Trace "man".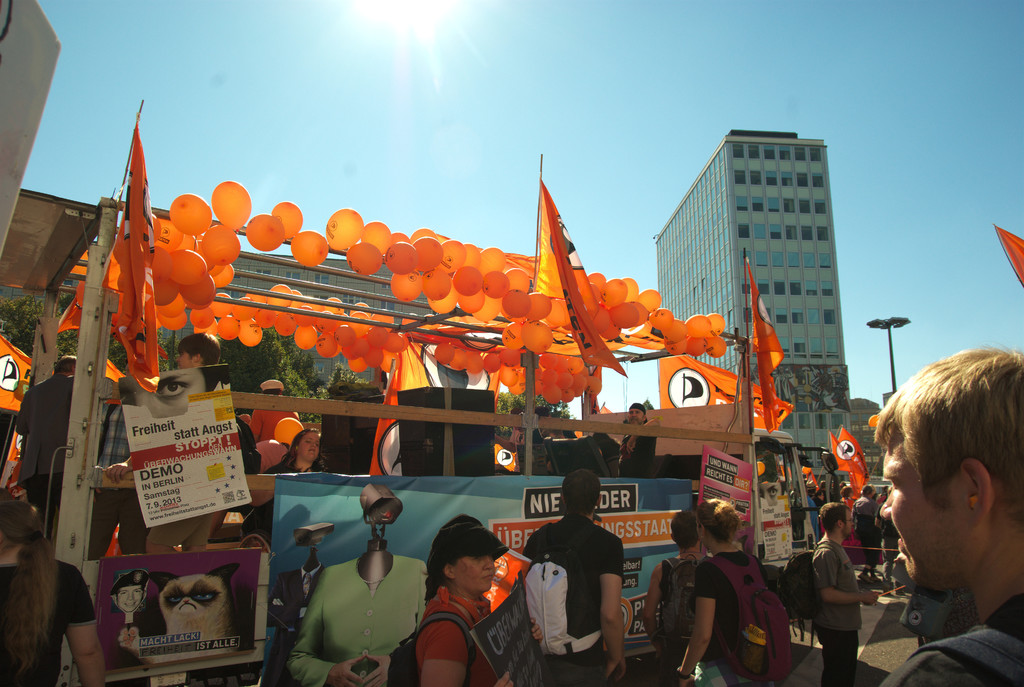
Traced to (x1=239, y1=380, x2=301, y2=440).
